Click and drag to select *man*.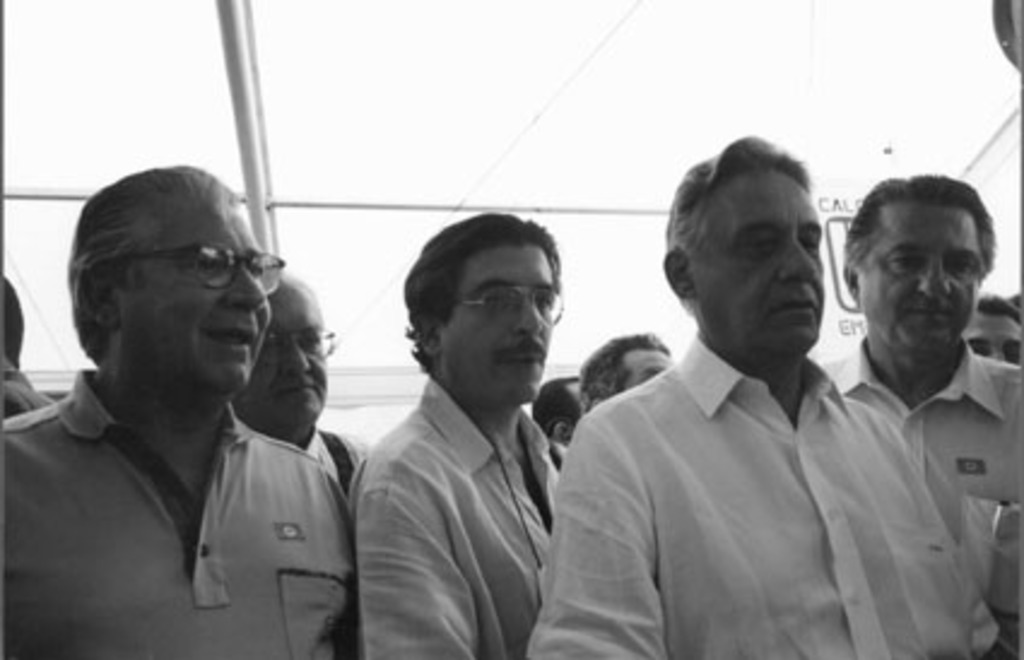
Selection: bbox=[345, 207, 612, 658].
